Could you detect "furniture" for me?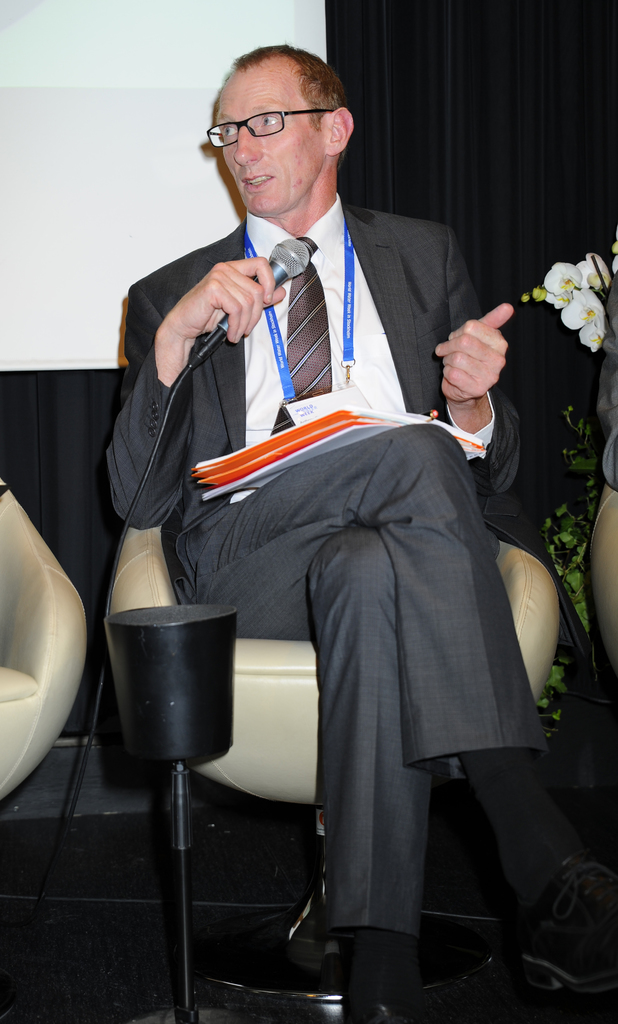
Detection result: (x1=106, y1=523, x2=561, y2=1020).
